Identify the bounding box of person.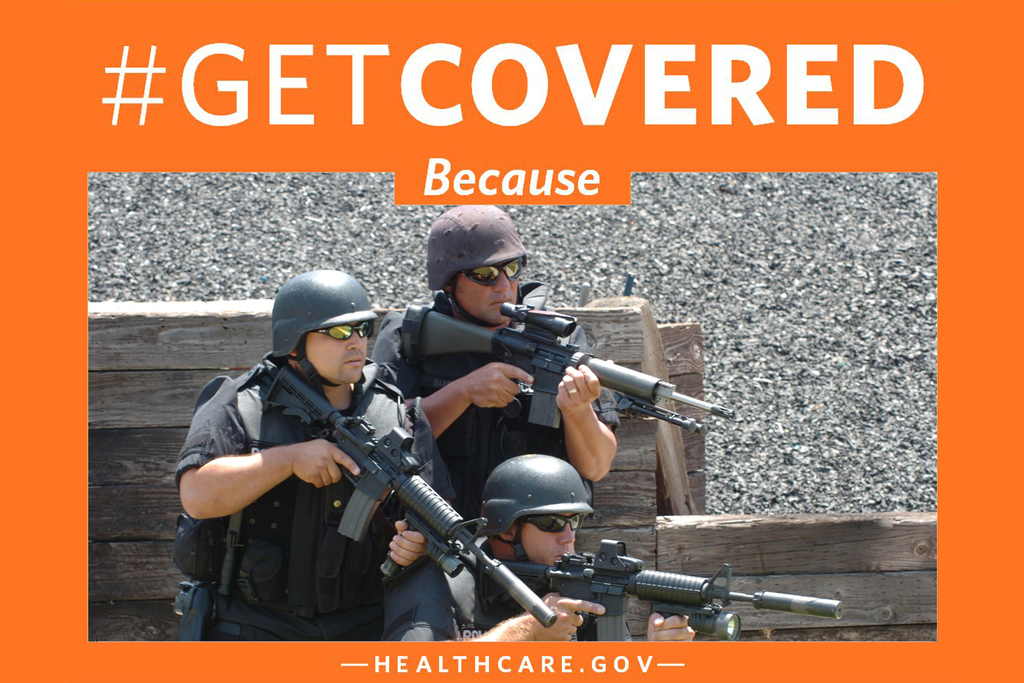
bbox=(375, 451, 692, 645).
